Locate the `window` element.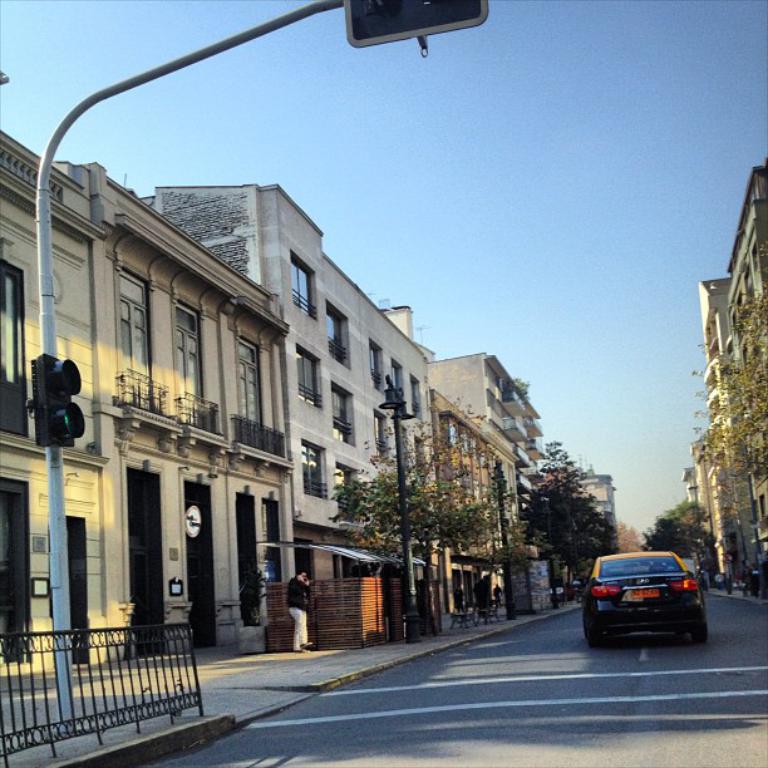
Element bbox: [300, 442, 328, 501].
